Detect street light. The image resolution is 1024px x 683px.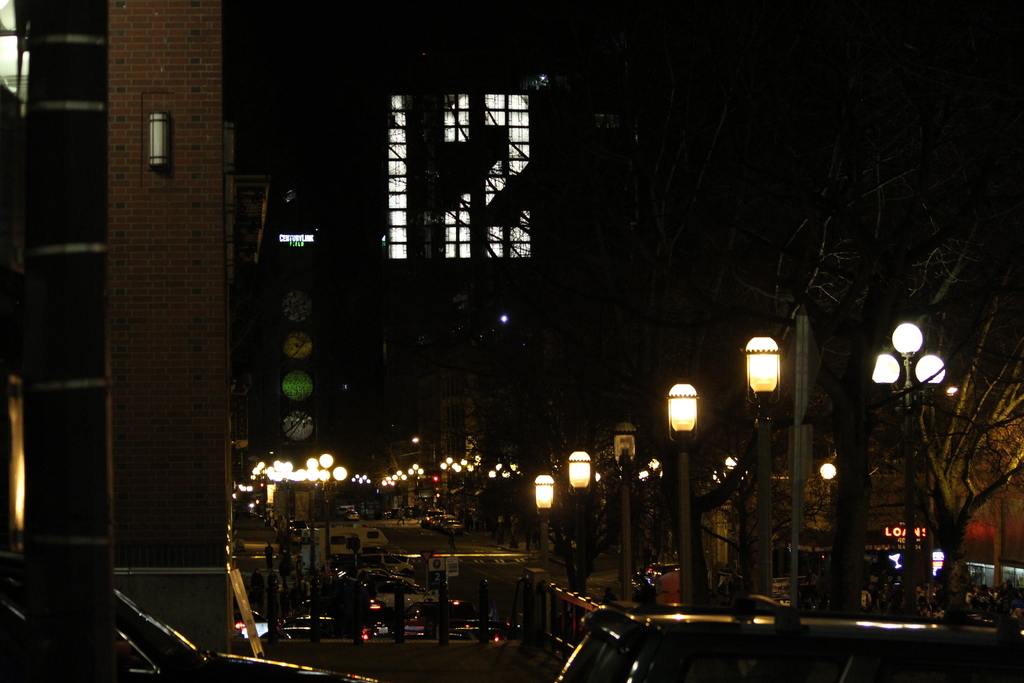
bbox(436, 458, 454, 475).
